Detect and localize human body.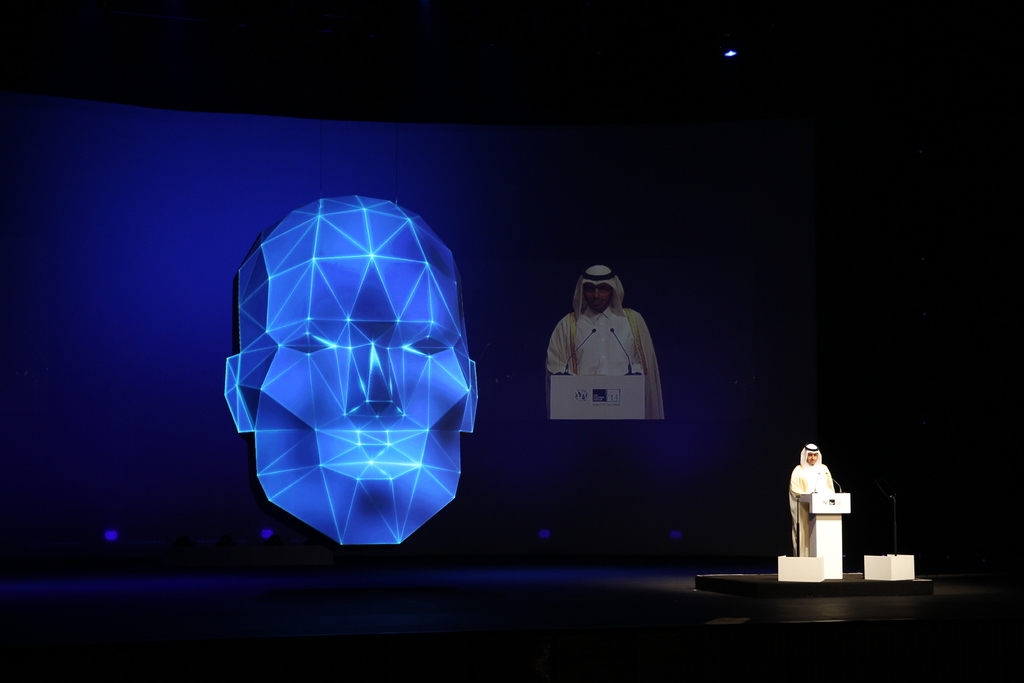
Localized at region(784, 440, 840, 550).
